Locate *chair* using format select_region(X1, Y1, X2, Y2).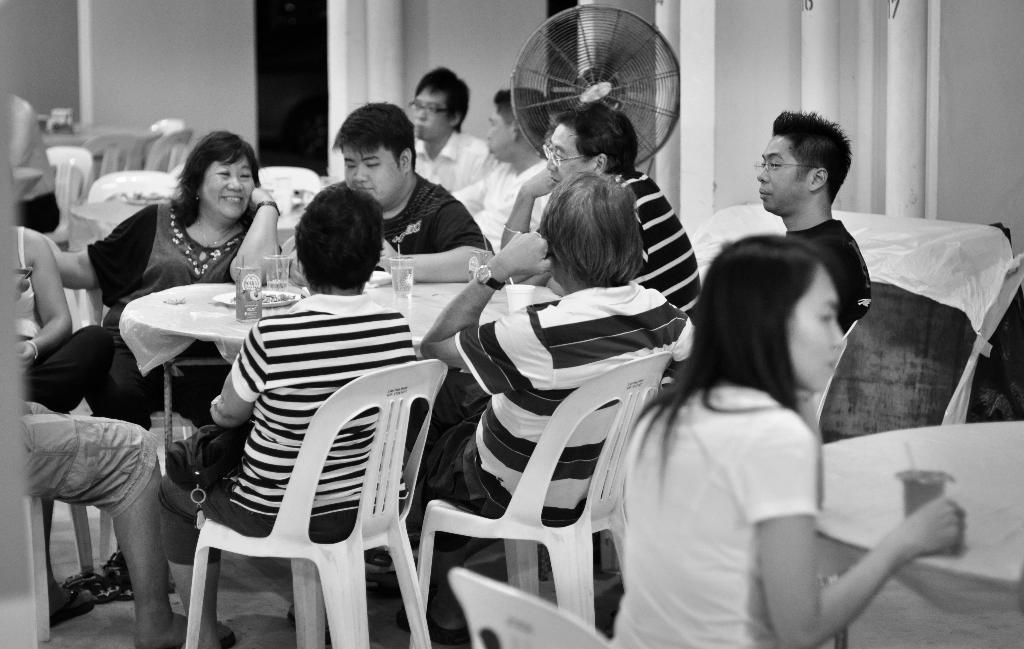
select_region(181, 366, 430, 648).
